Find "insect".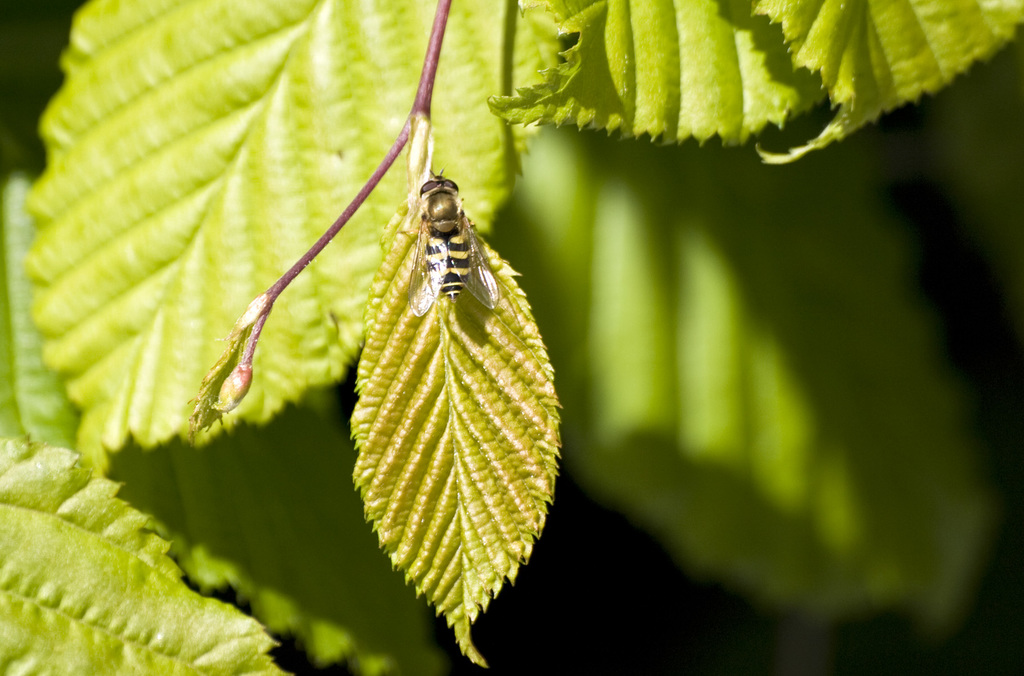
(x1=396, y1=170, x2=505, y2=321).
